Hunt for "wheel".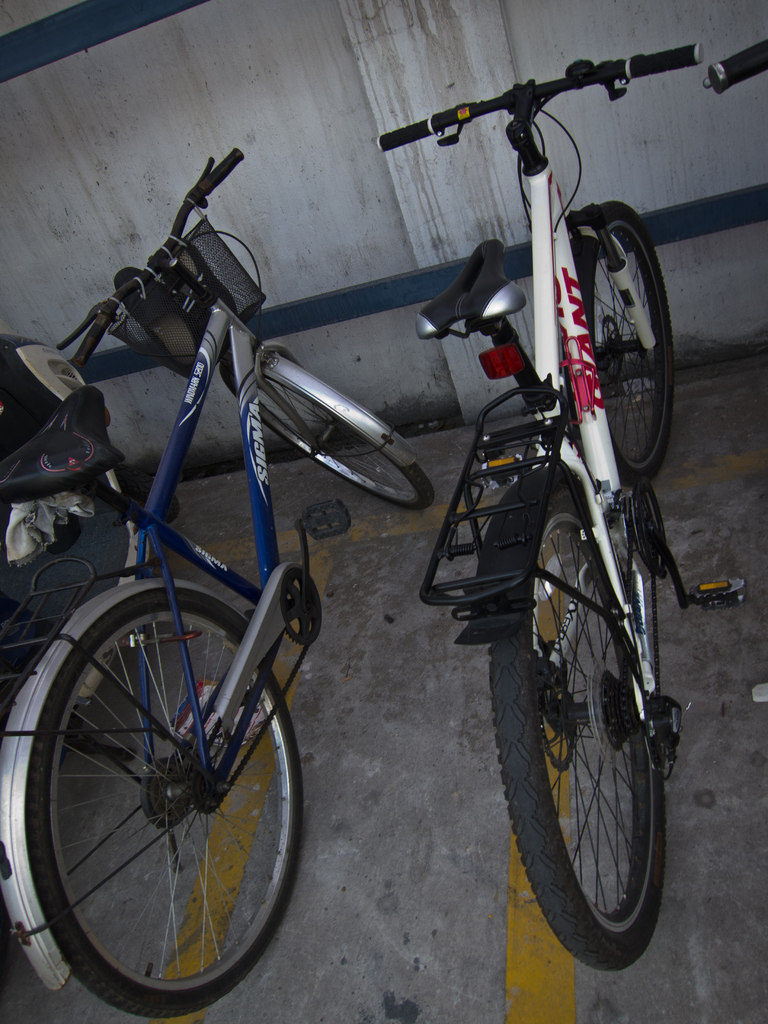
Hunted down at locate(575, 200, 673, 488).
